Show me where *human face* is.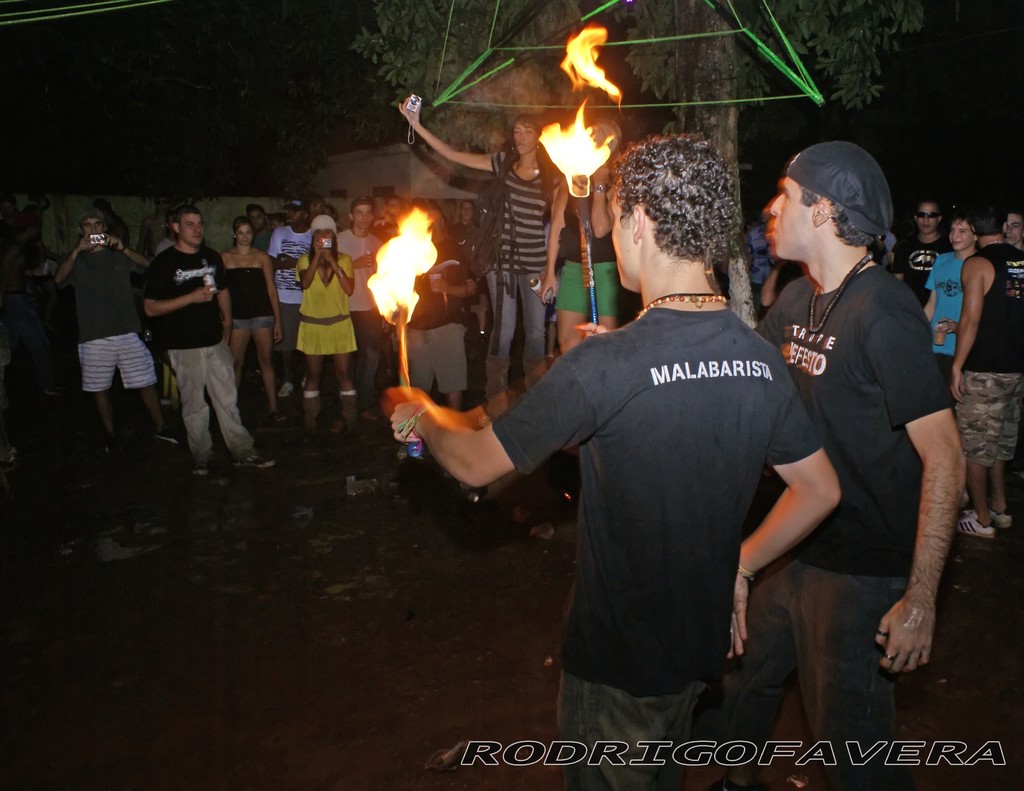
*human face* is at [234,224,253,244].
